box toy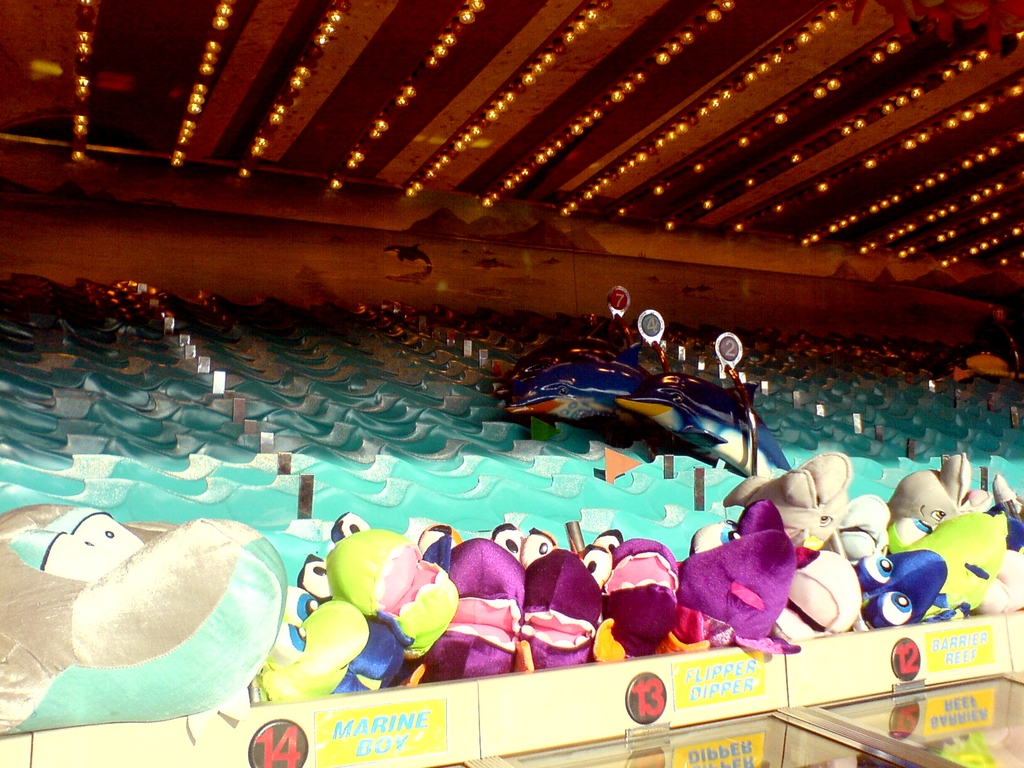
(864,514,1023,622)
